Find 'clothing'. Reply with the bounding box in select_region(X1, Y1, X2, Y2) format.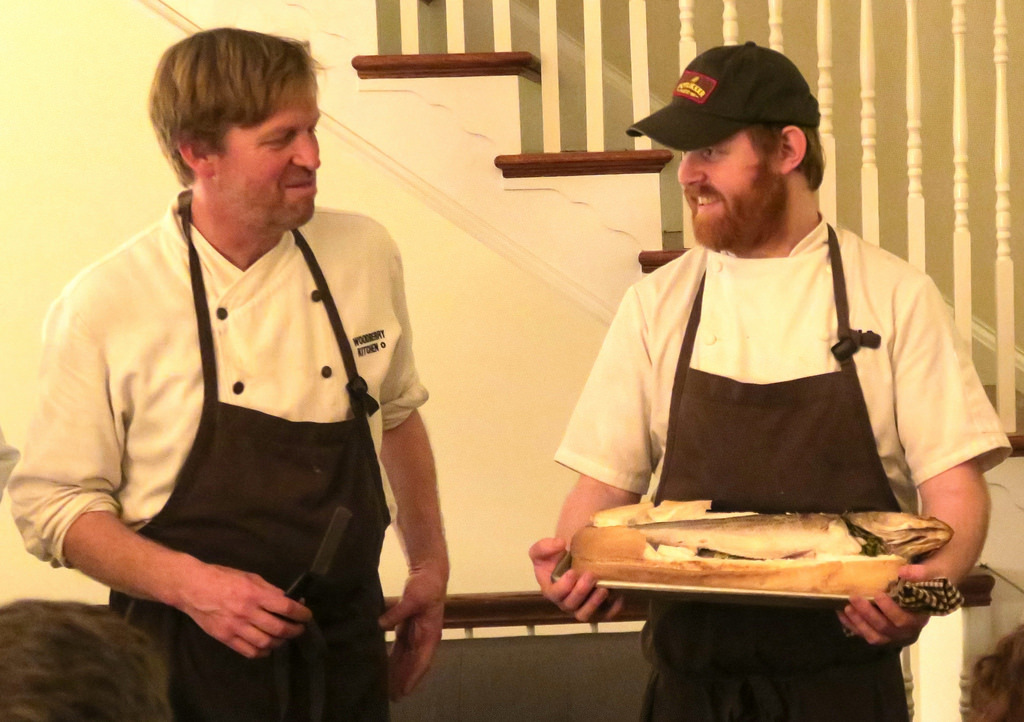
select_region(7, 184, 428, 721).
